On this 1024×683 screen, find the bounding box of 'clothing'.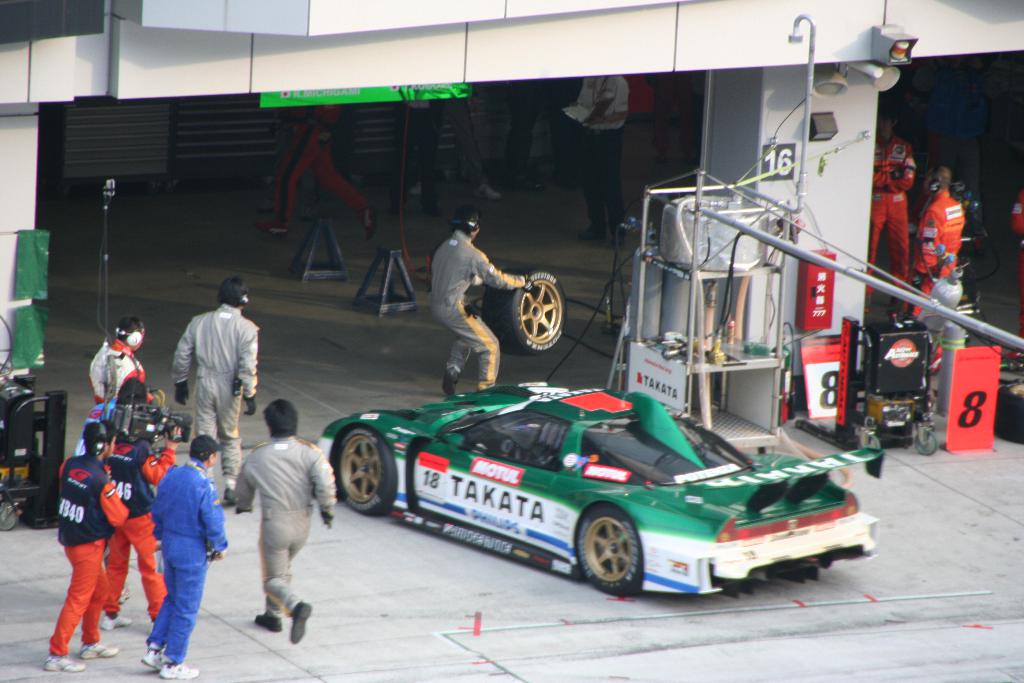
Bounding box: 43, 452, 128, 661.
